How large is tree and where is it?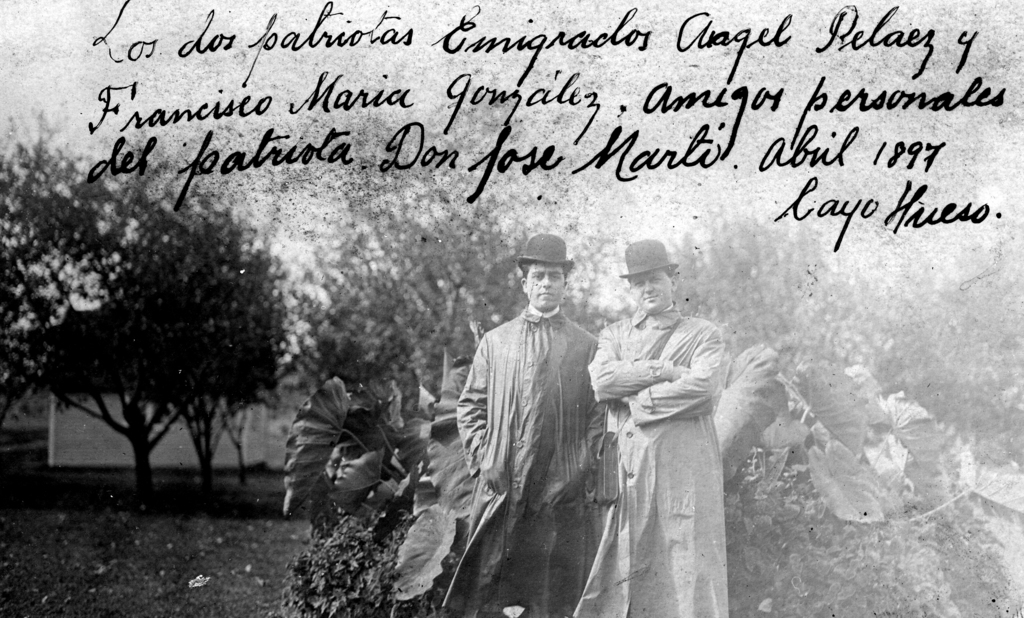
Bounding box: select_region(0, 124, 121, 432).
